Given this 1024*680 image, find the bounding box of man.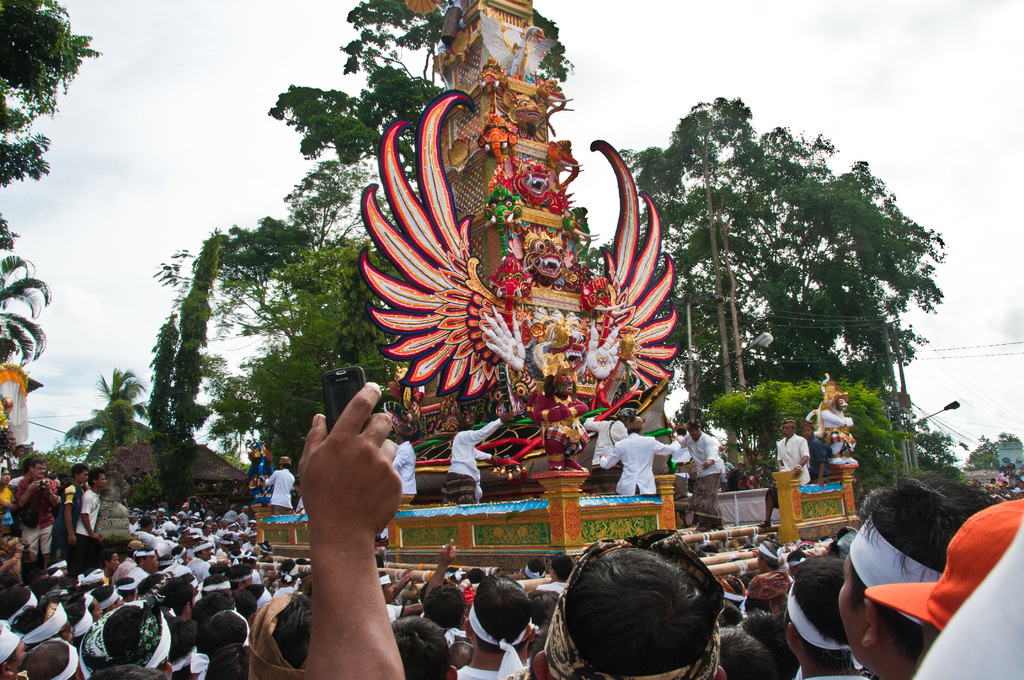
region(799, 497, 980, 677).
